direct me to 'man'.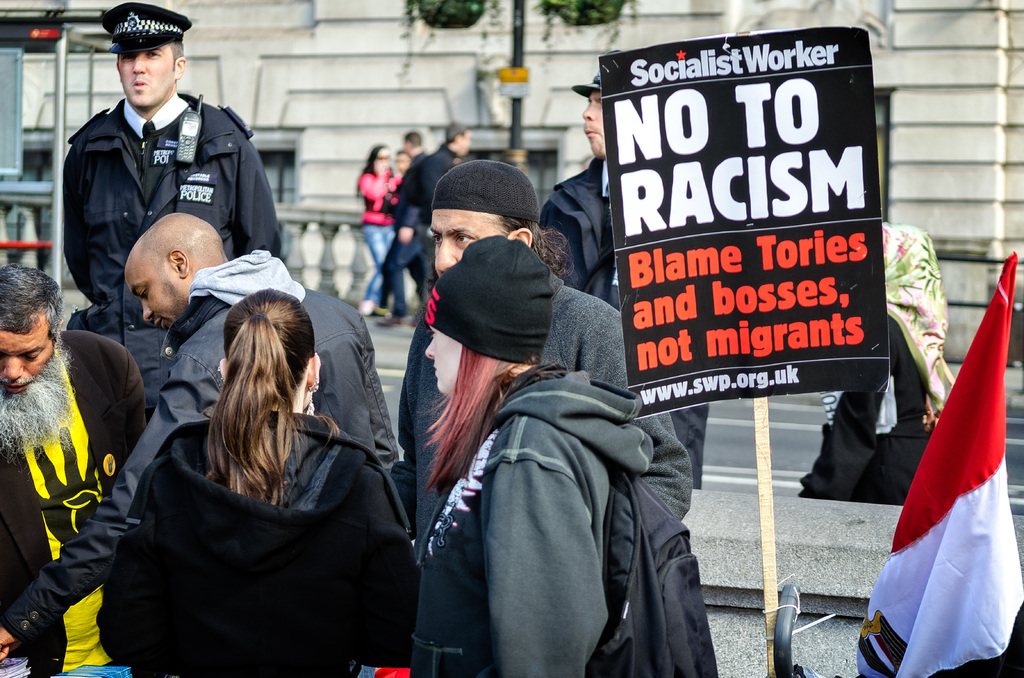
Direction: <bbox>388, 146, 409, 191</bbox>.
